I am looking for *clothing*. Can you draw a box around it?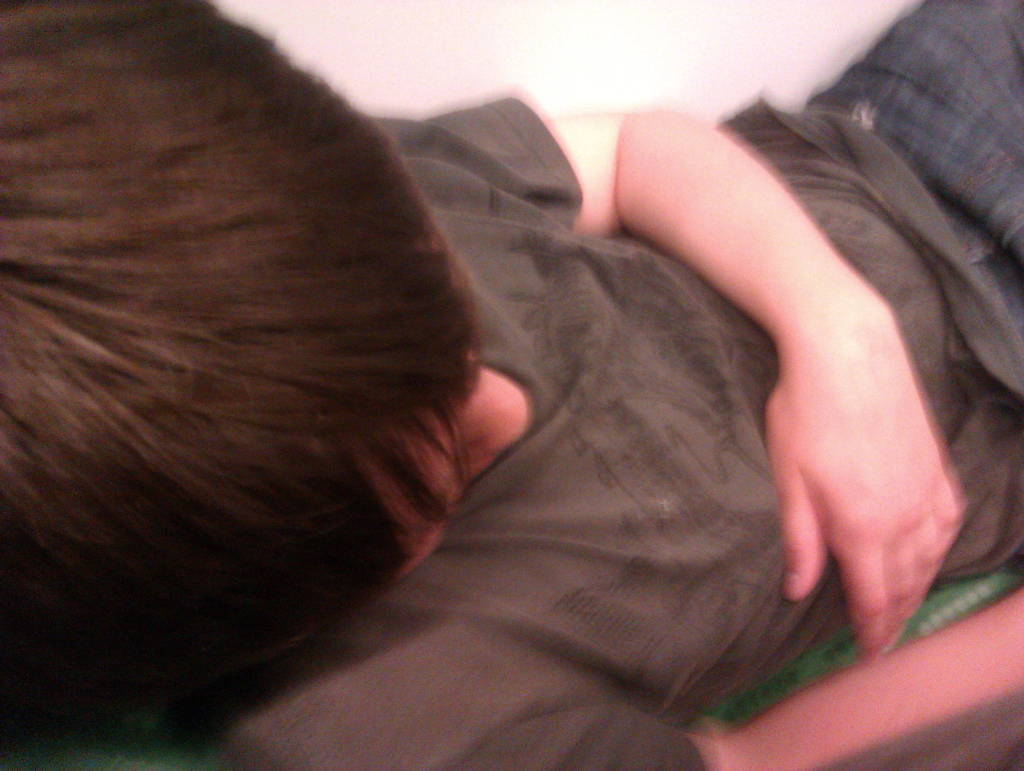
Sure, the bounding box is x1=378 y1=2 x2=1023 y2=770.
